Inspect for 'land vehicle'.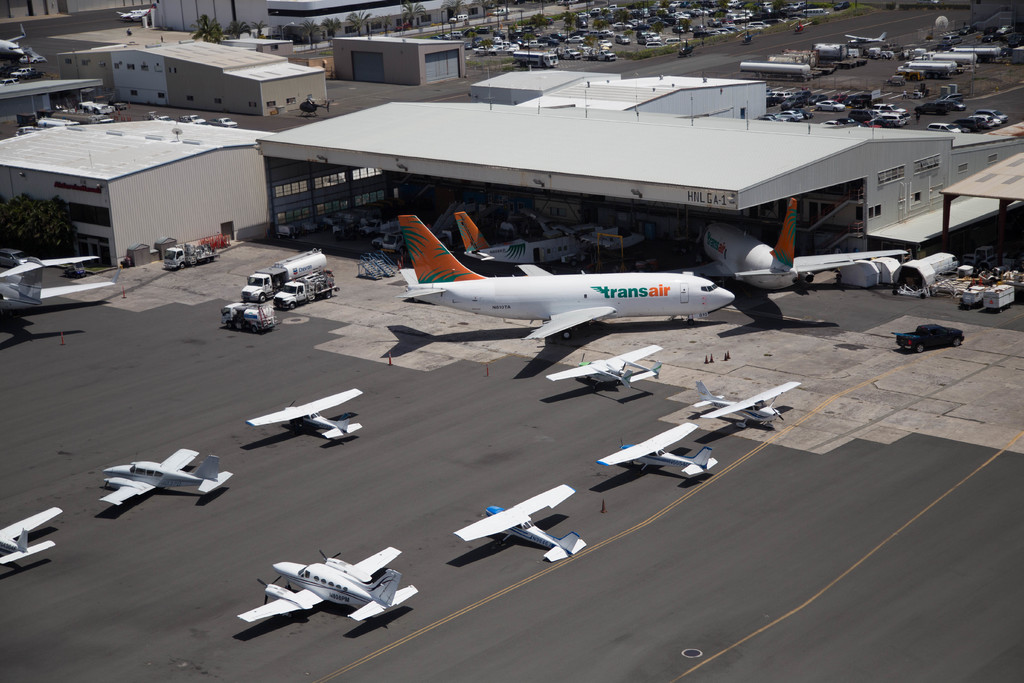
Inspection: x1=12 y1=64 x2=36 y2=76.
